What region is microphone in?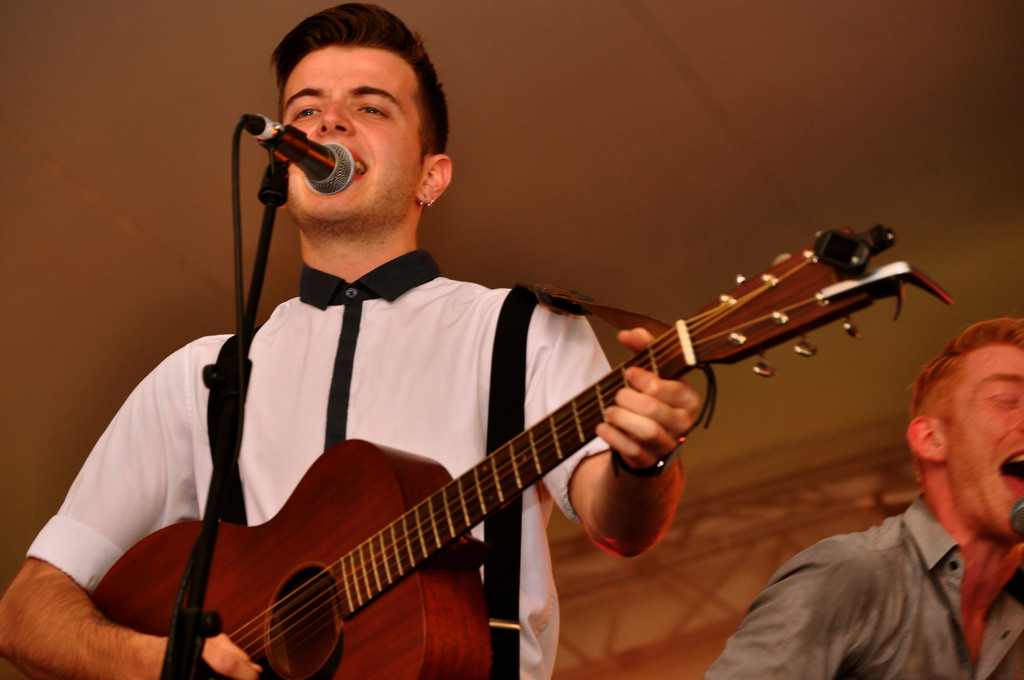
263/120/354/191.
